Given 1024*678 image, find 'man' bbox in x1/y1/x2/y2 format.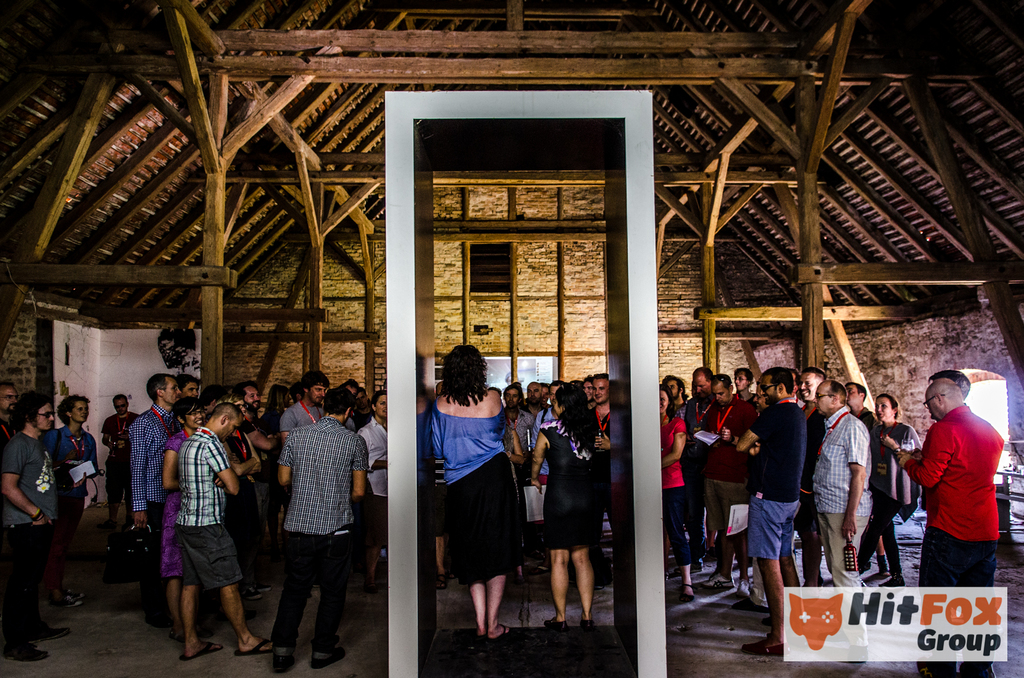
0/392/68/668.
